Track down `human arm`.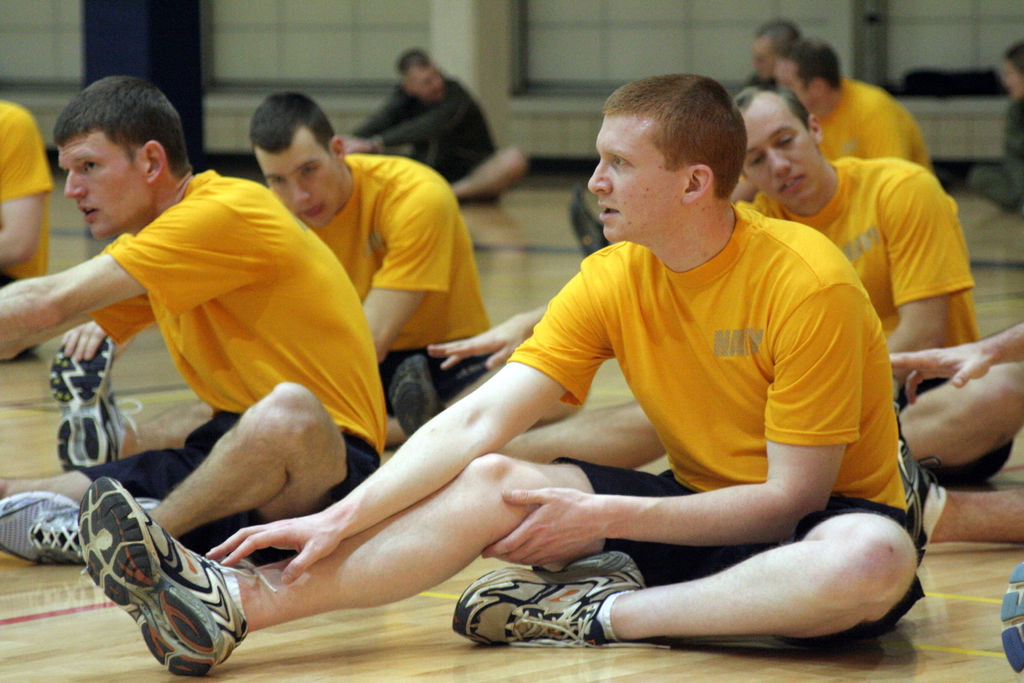
Tracked to locate(340, 108, 452, 159).
